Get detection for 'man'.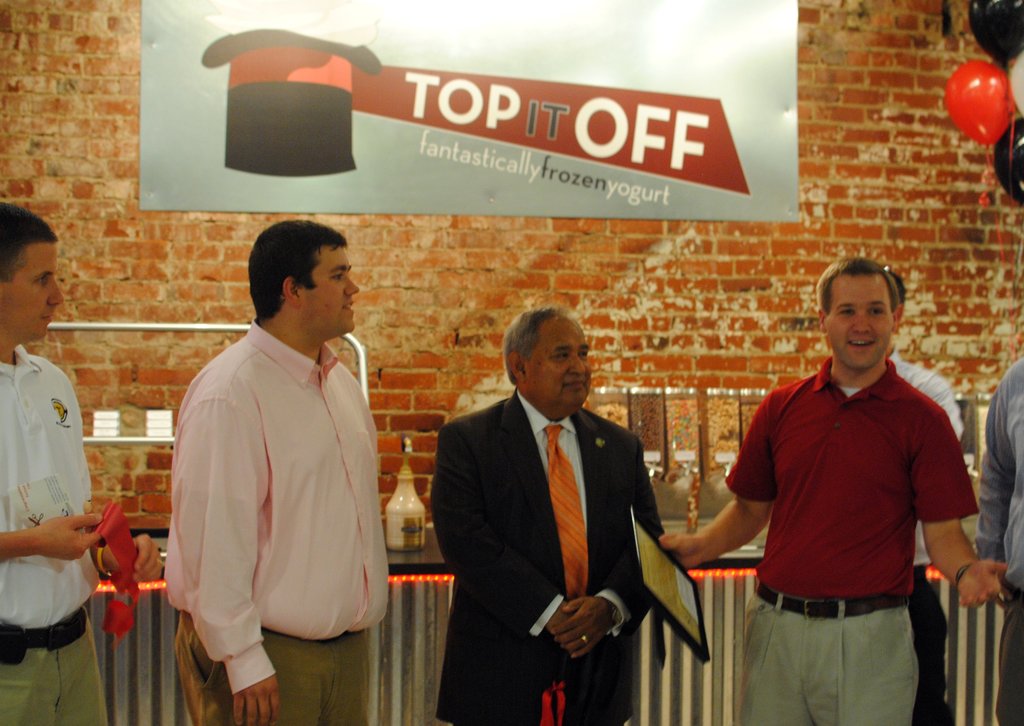
Detection: pyautogui.locateOnScreen(890, 268, 961, 725).
